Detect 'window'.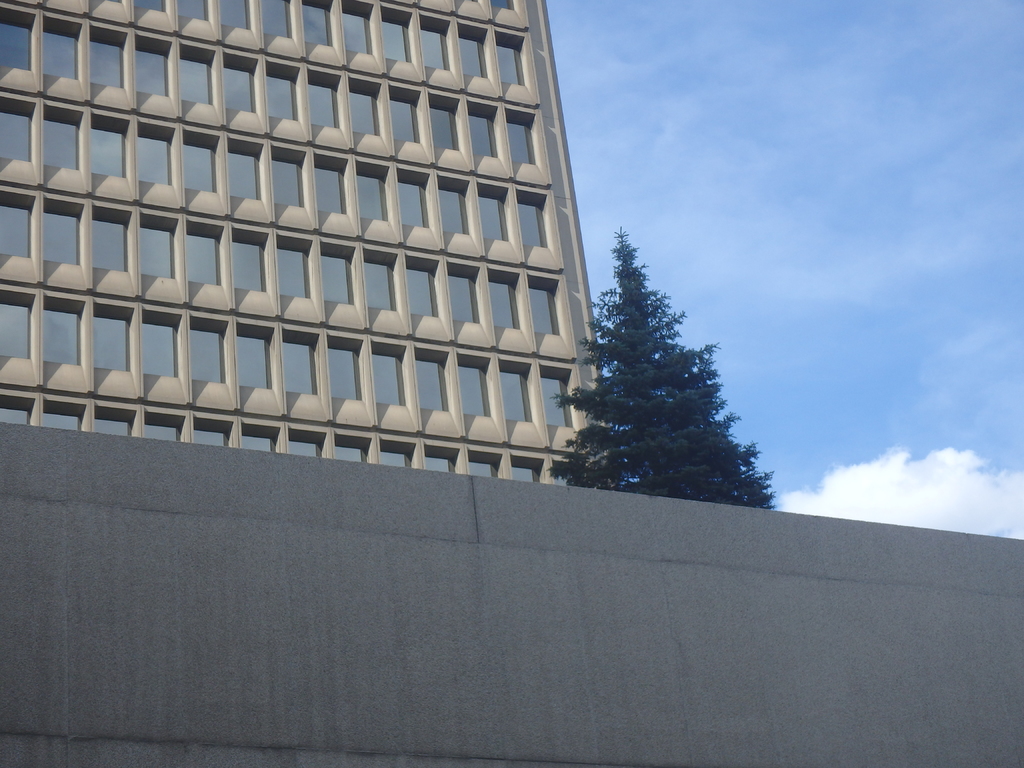
Detected at 179, 45, 215, 106.
